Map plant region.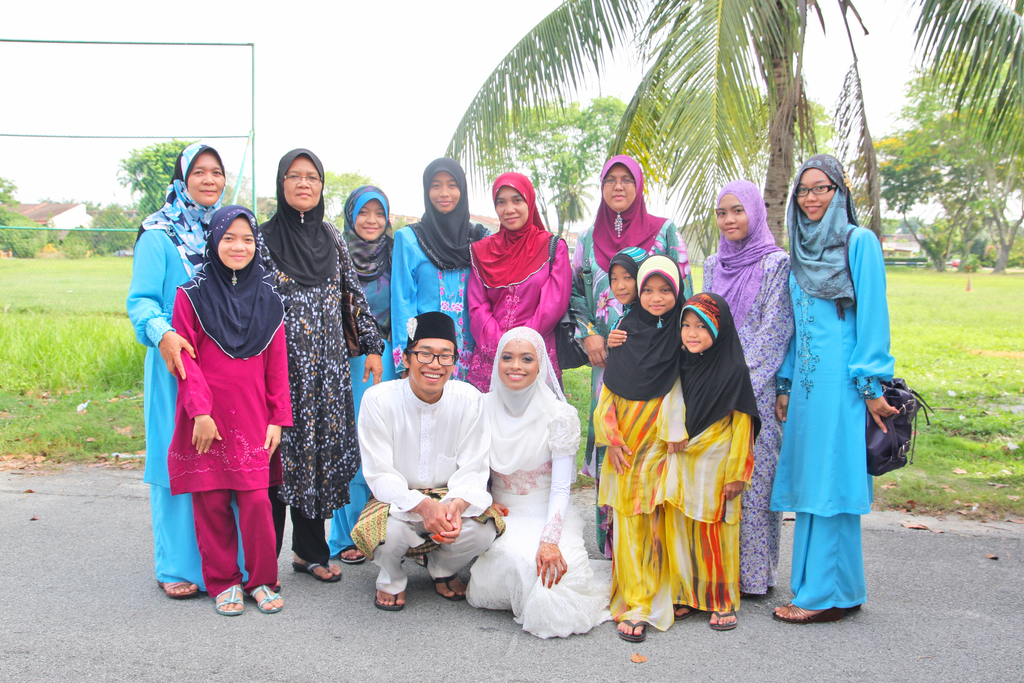
Mapped to (862,46,1023,288).
